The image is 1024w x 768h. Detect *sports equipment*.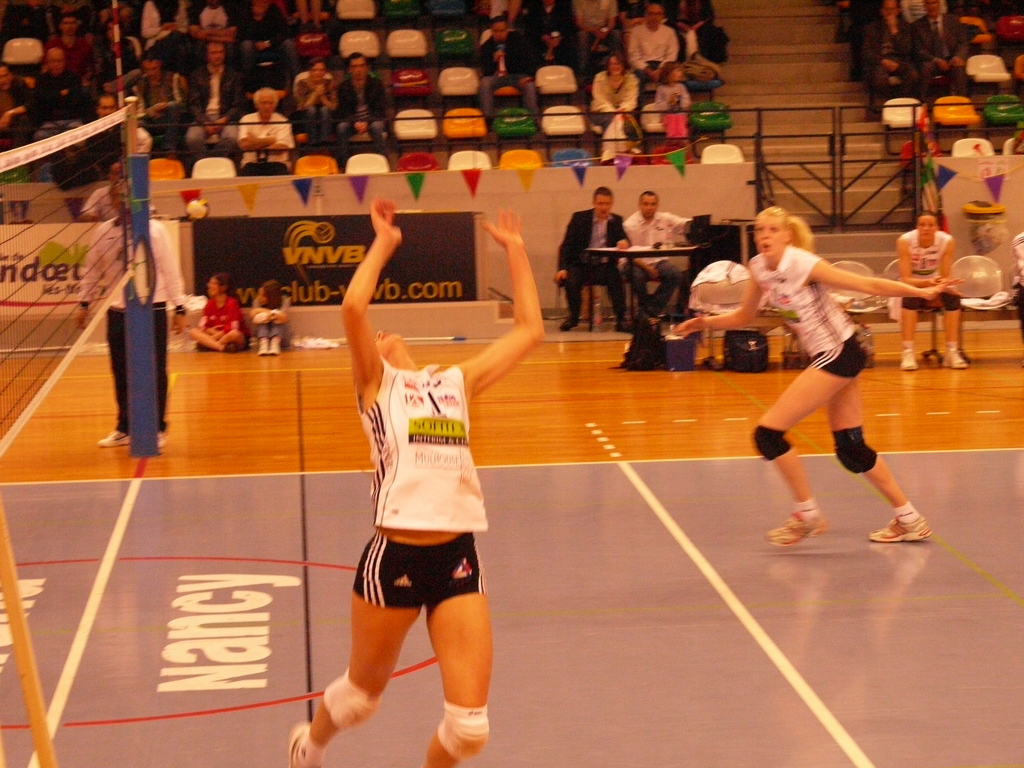
Detection: 0:97:156:456.
